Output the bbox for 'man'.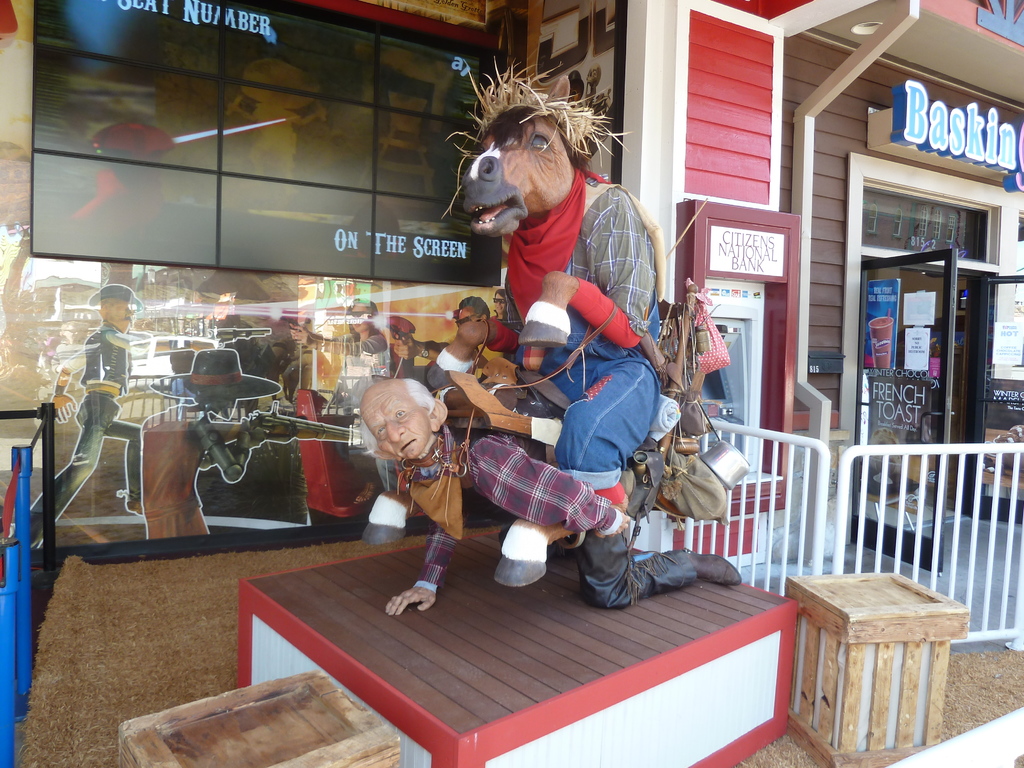
384:371:741:618.
